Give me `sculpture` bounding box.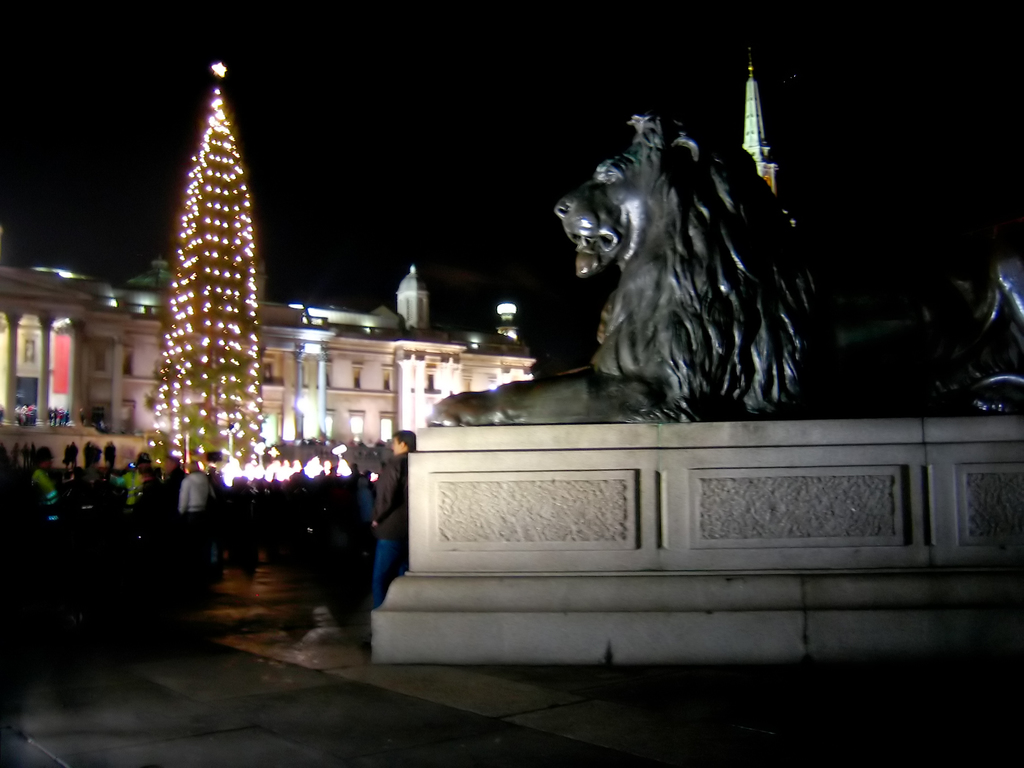
556 89 811 444.
